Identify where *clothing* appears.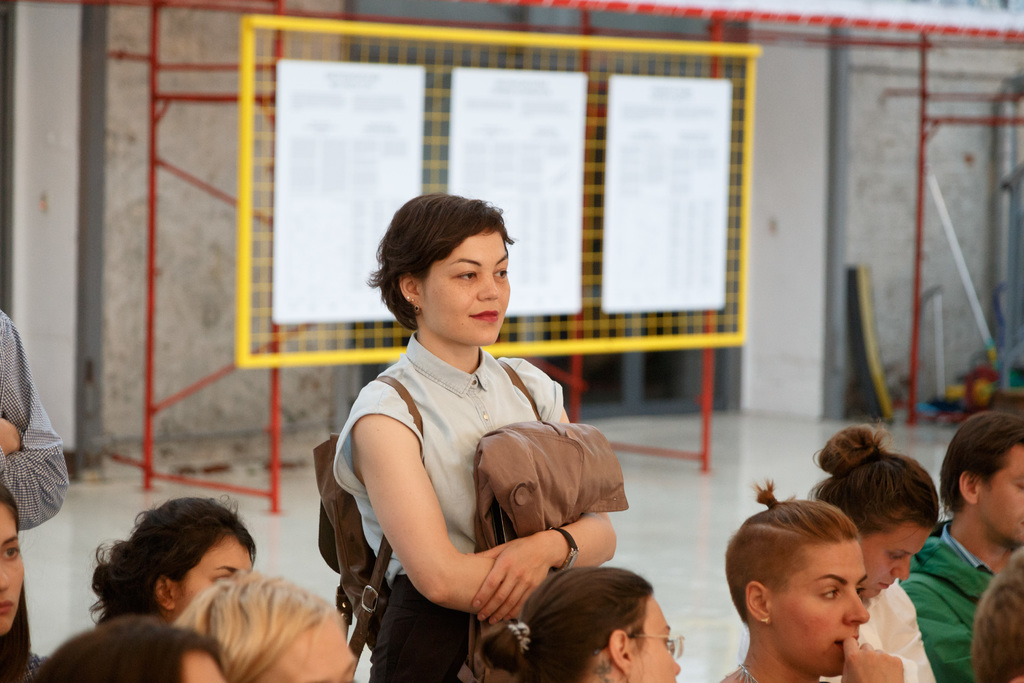
Appears at select_region(831, 584, 938, 682).
